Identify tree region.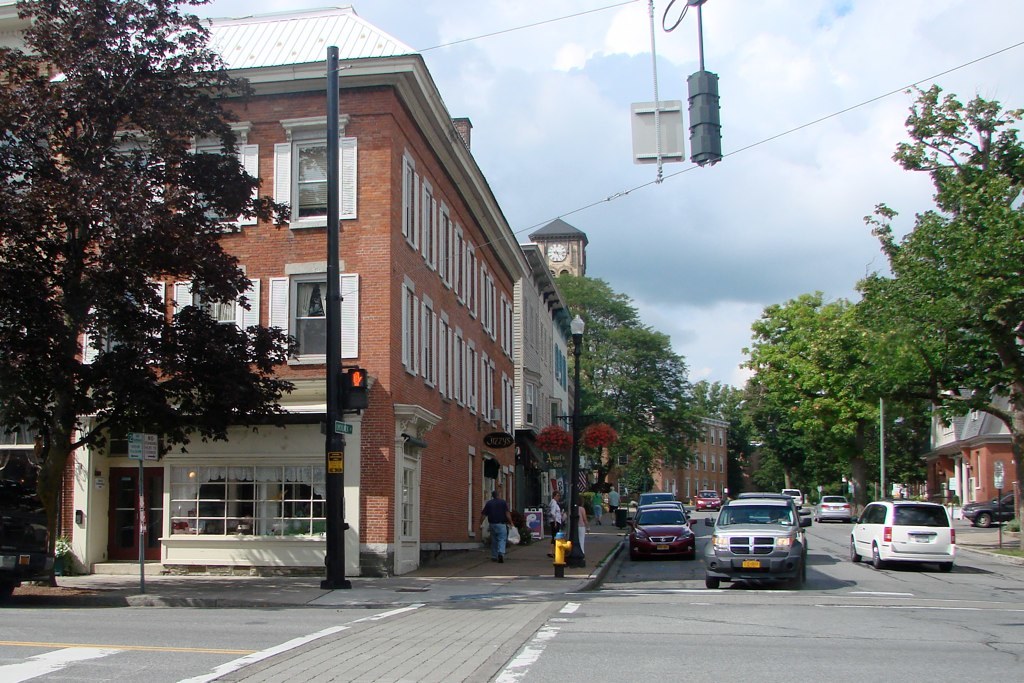
Region: bbox=(550, 268, 715, 534).
